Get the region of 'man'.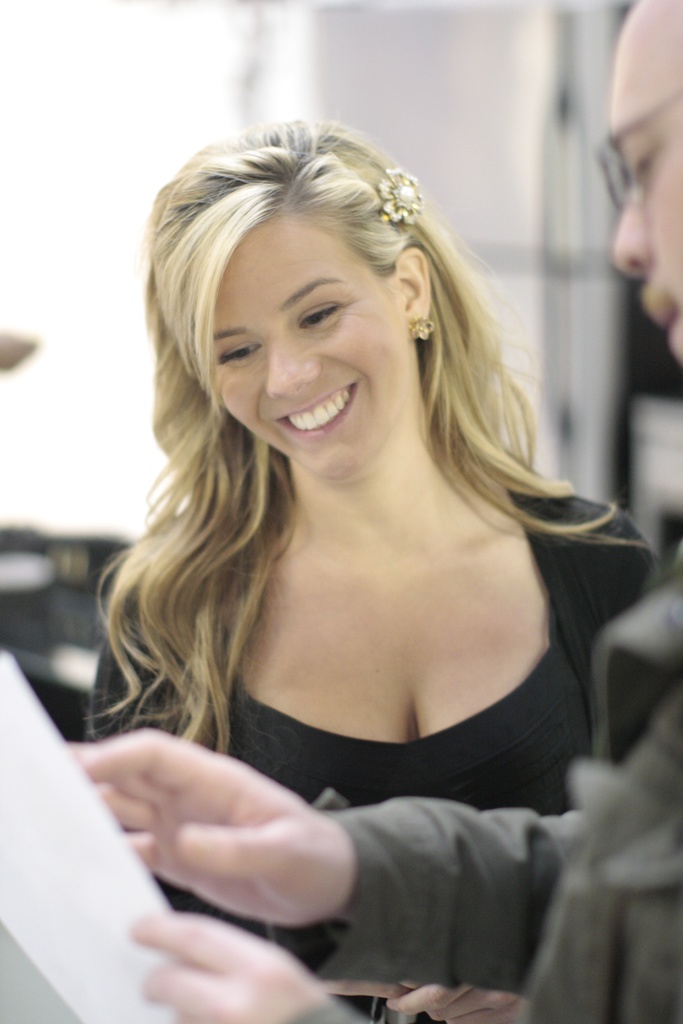
52/0/682/1023.
